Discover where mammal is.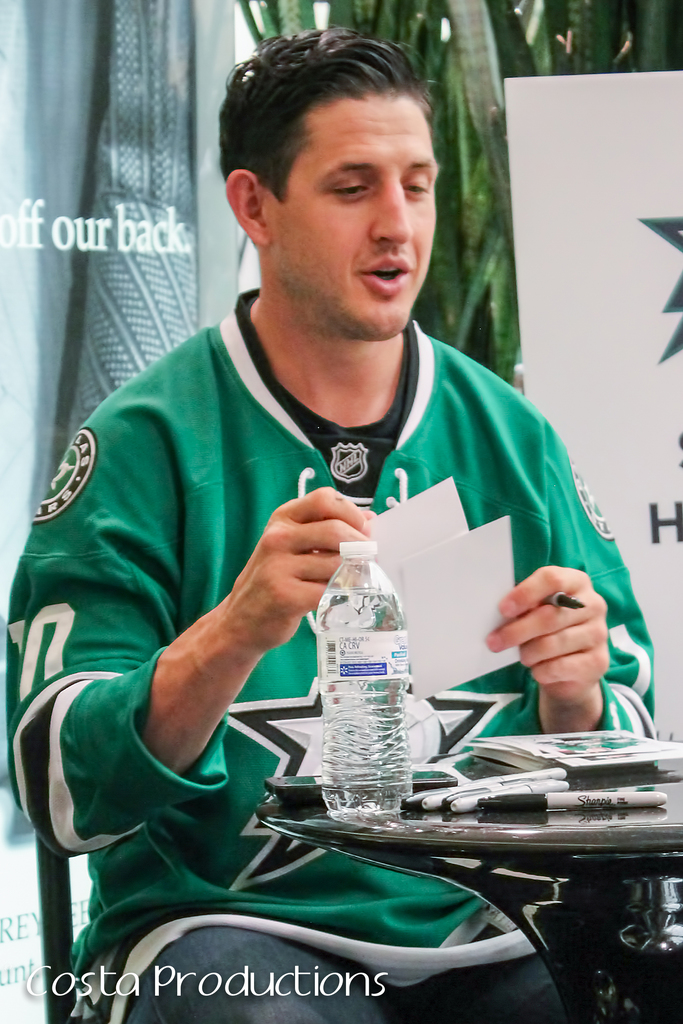
Discovered at bbox=(37, 98, 588, 963).
